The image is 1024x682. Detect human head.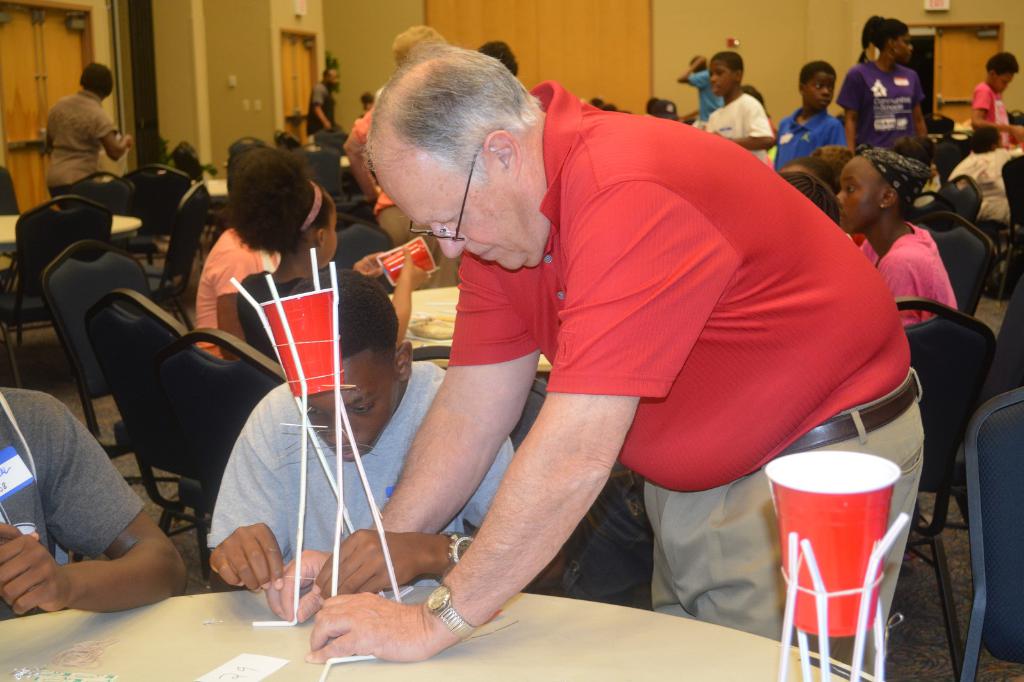
Detection: left=356, top=45, right=569, bottom=266.
